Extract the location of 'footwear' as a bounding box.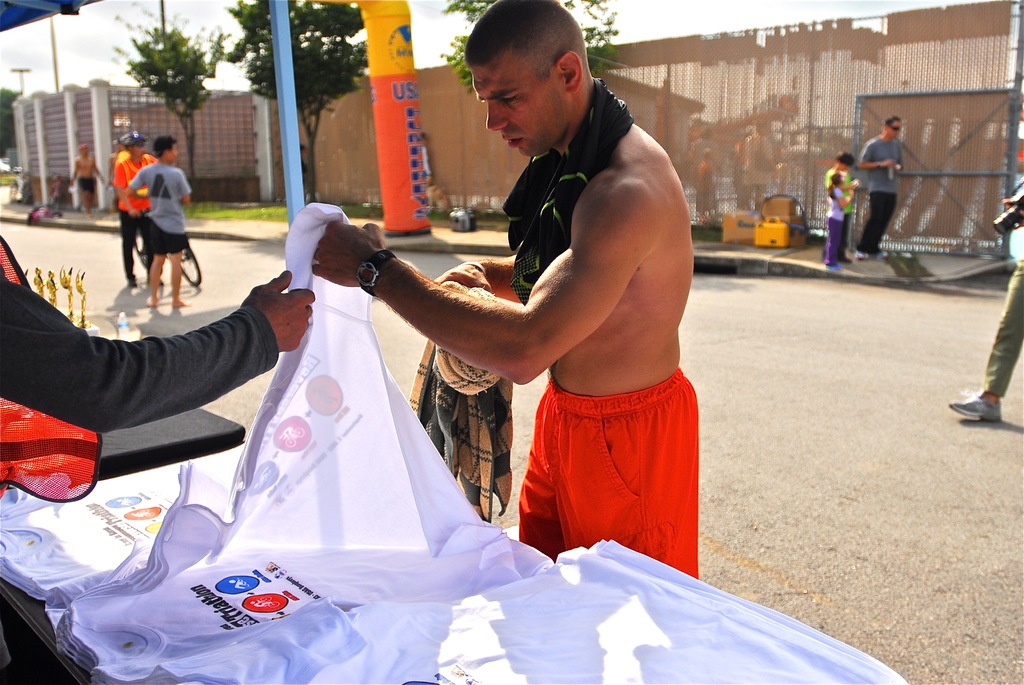
x1=949, y1=393, x2=1002, y2=424.
